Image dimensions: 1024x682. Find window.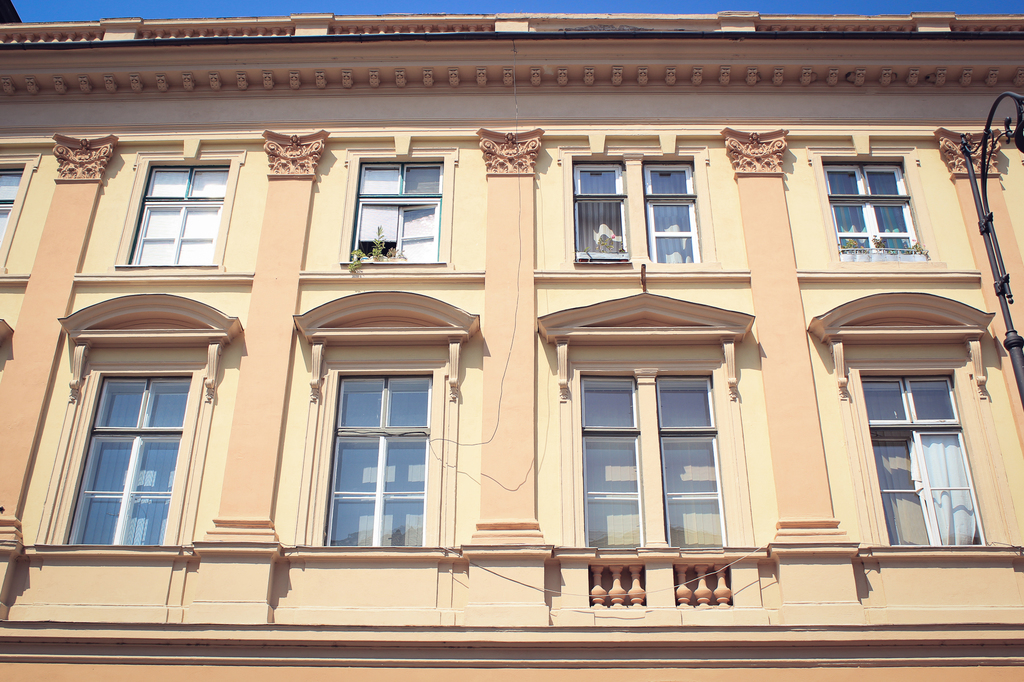
<region>0, 166, 22, 246</region>.
